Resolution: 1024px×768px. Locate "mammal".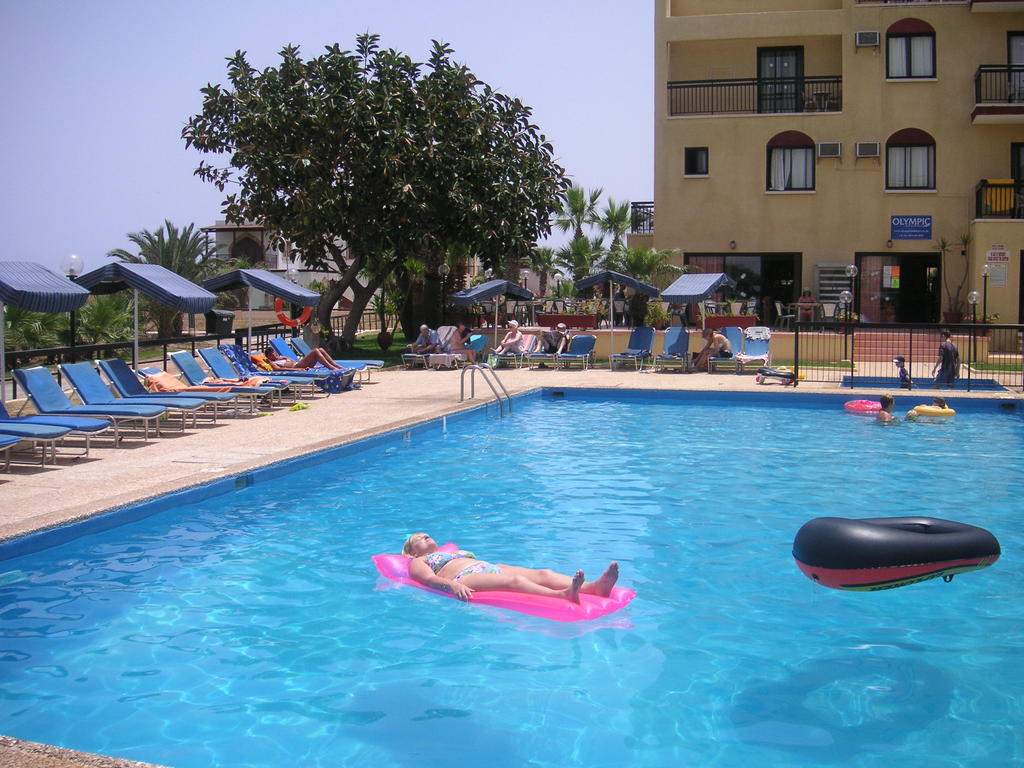
{"x1": 876, "y1": 392, "x2": 895, "y2": 426}.
